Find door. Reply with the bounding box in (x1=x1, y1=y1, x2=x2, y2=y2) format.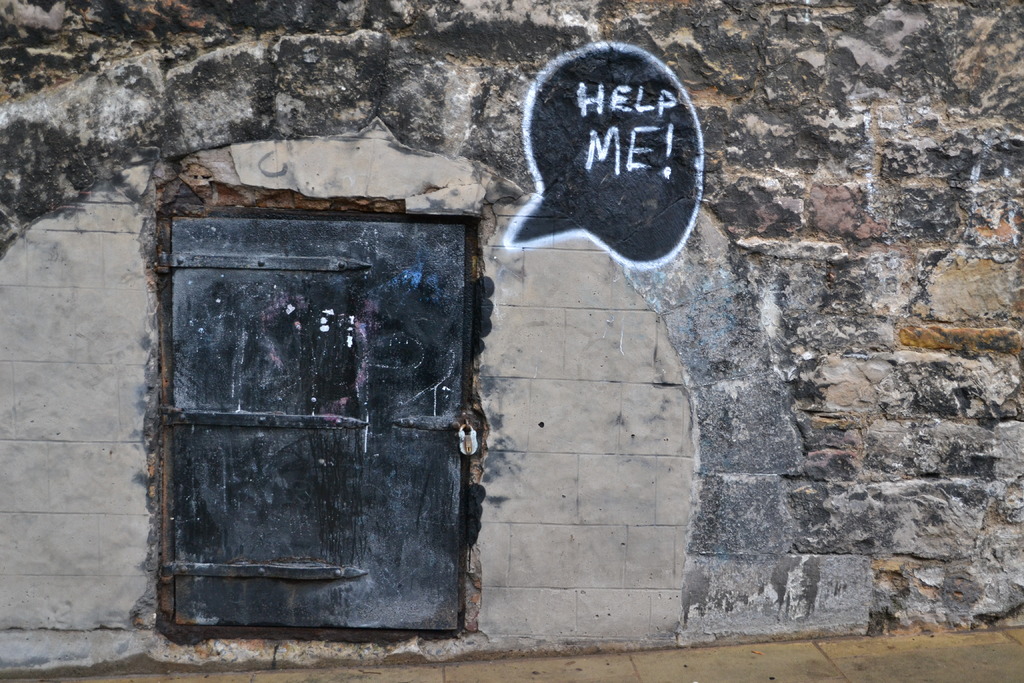
(x1=134, y1=251, x2=497, y2=672).
